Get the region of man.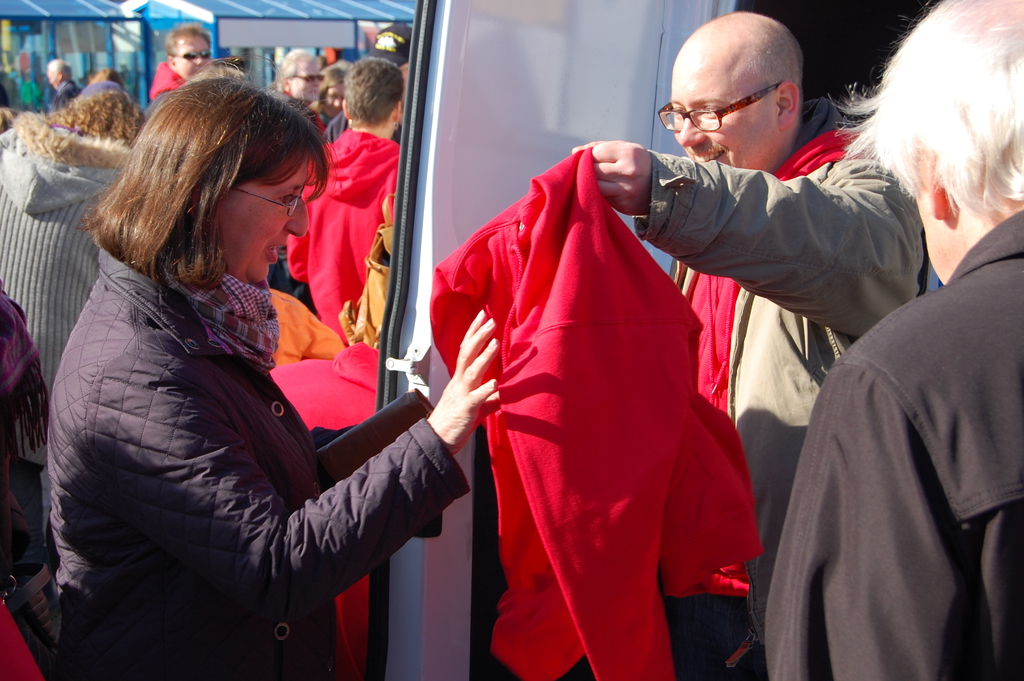
box=[44, 55, 84, 111].
